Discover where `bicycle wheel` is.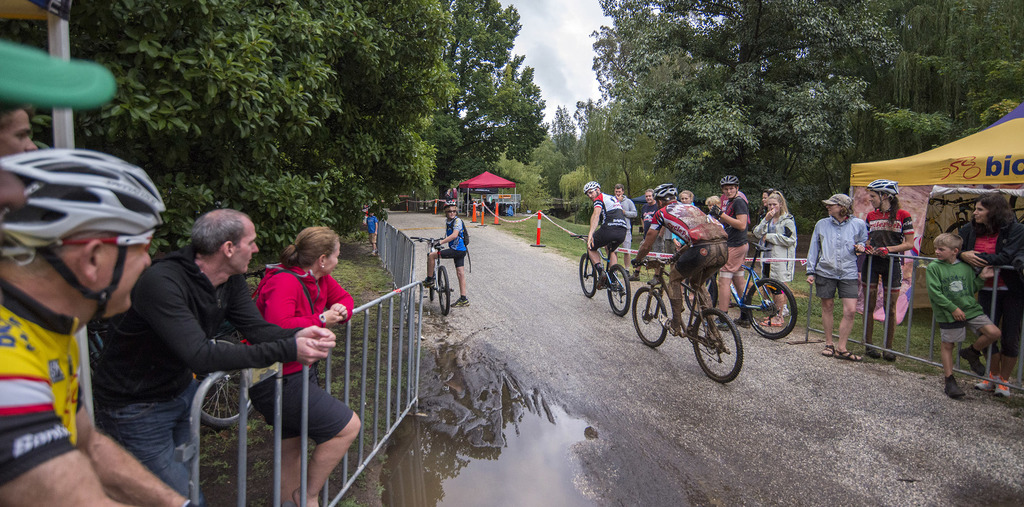
Discovered at bbox=[745, 275, 796, 337].
